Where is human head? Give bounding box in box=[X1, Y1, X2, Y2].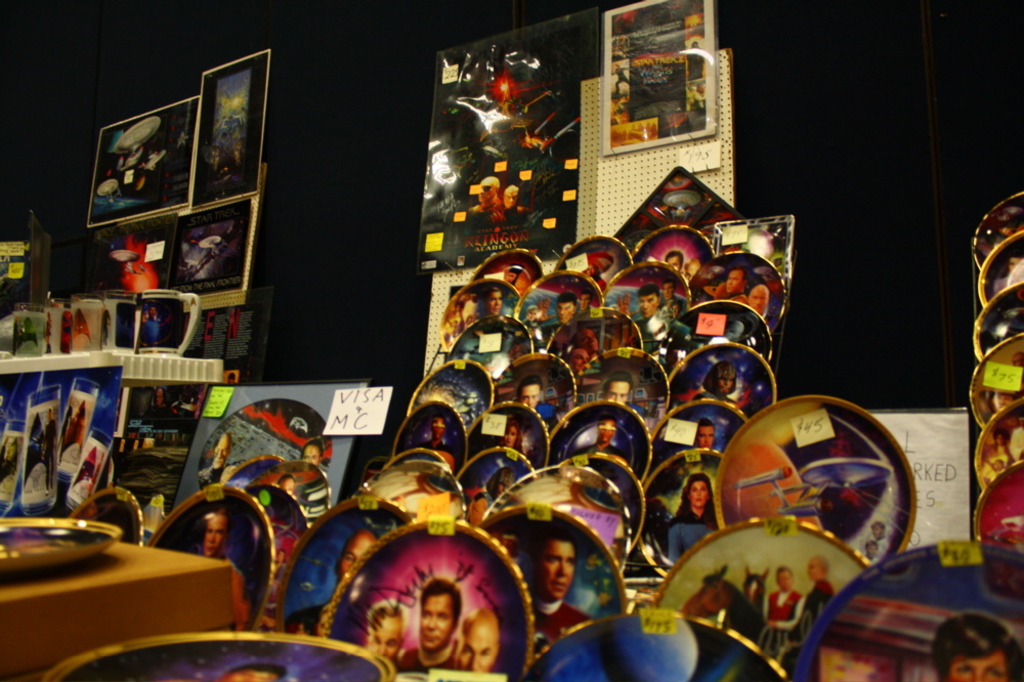
box=[514, 375, 542, 410].
